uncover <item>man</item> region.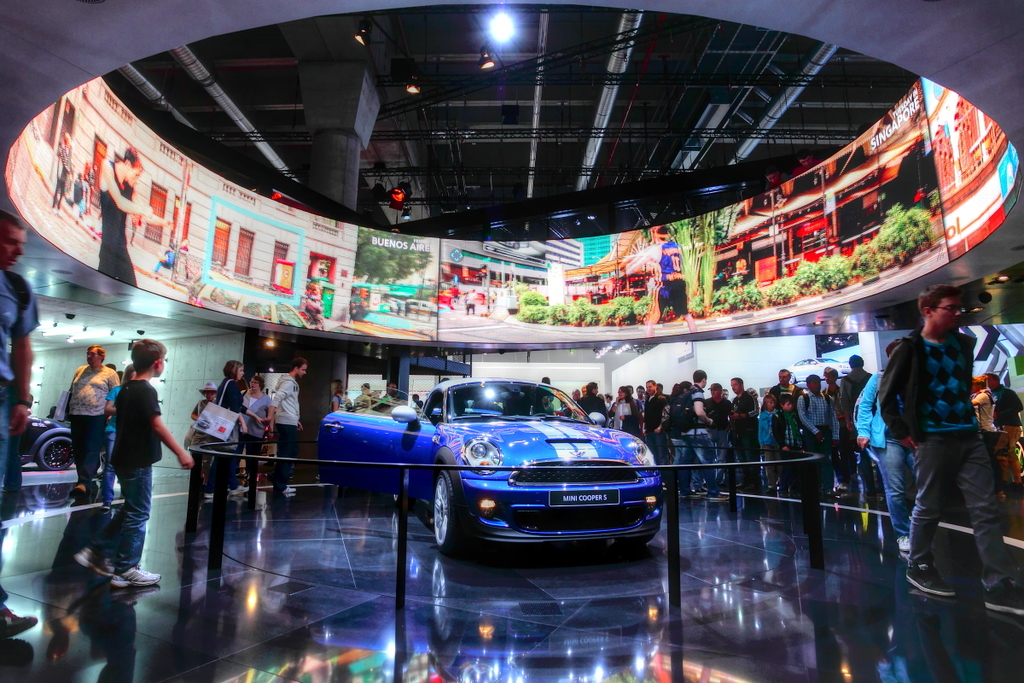
Uncovered: [151,245,177,277].
